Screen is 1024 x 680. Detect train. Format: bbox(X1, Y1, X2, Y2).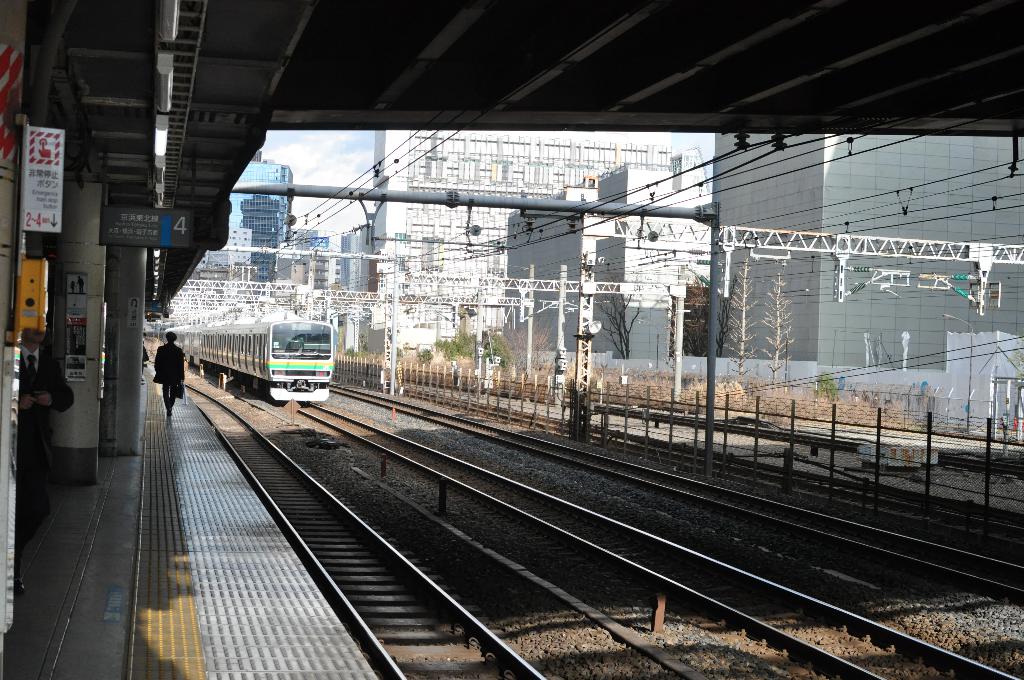
bbox(166, 321, 335, 405).
